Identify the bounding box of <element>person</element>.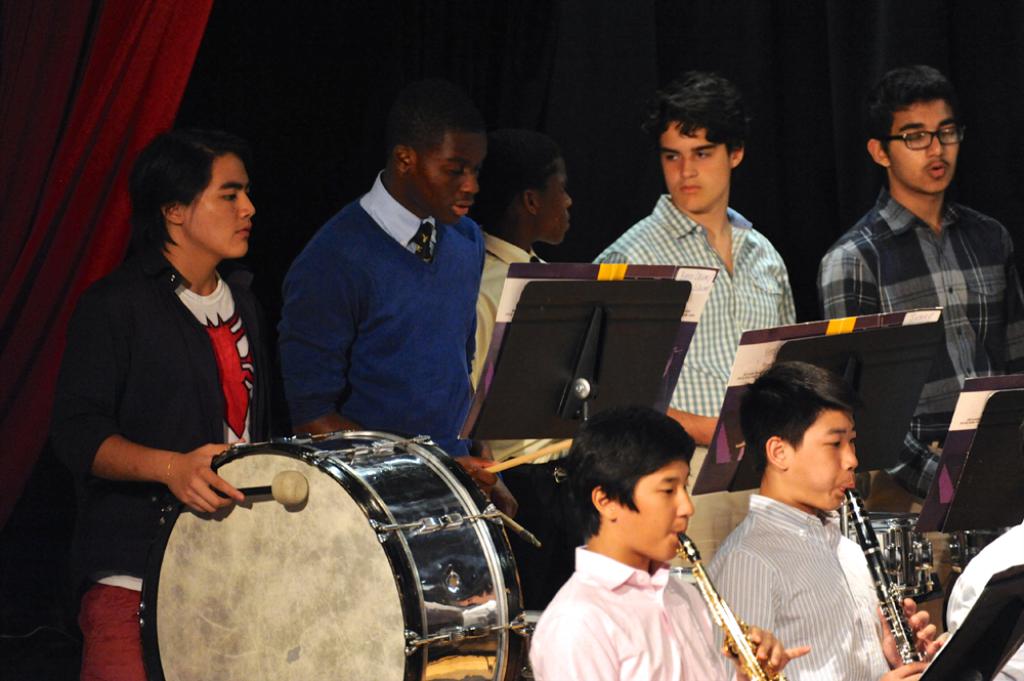
[59, 122, 273, 674].
